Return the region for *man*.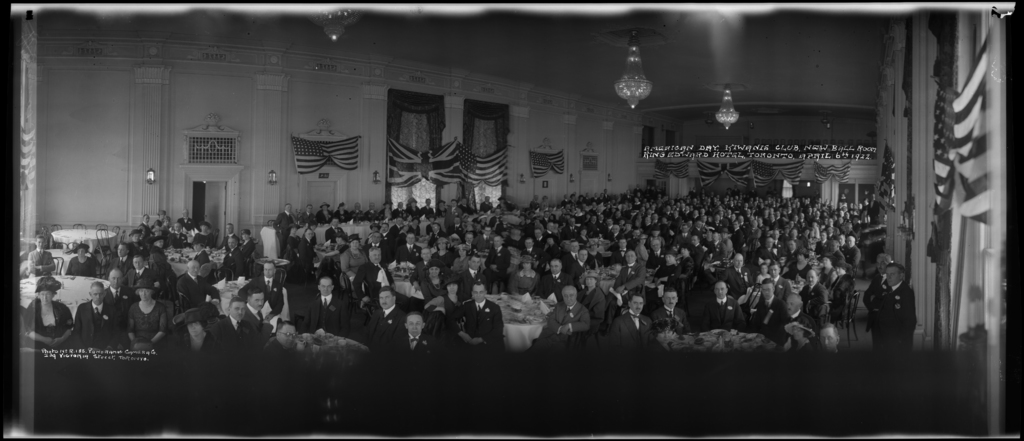
<bbox>817, 317, 837, 347</bbox>.
